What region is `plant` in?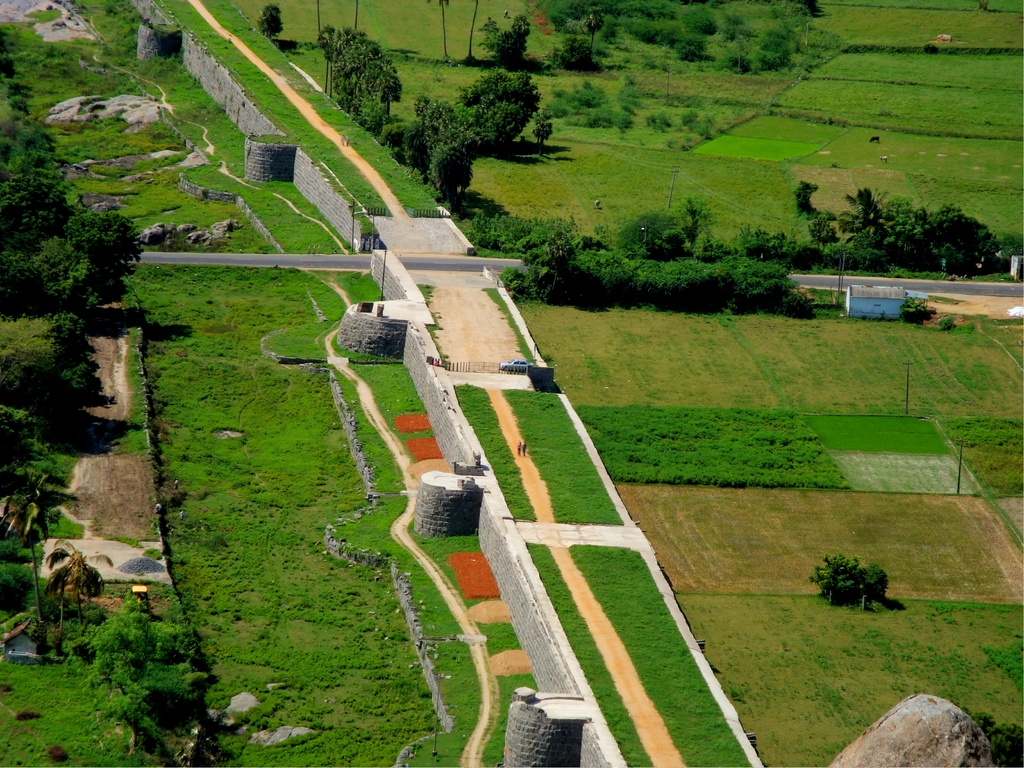
x1=566, y1=536, x2=749, y2=762.
